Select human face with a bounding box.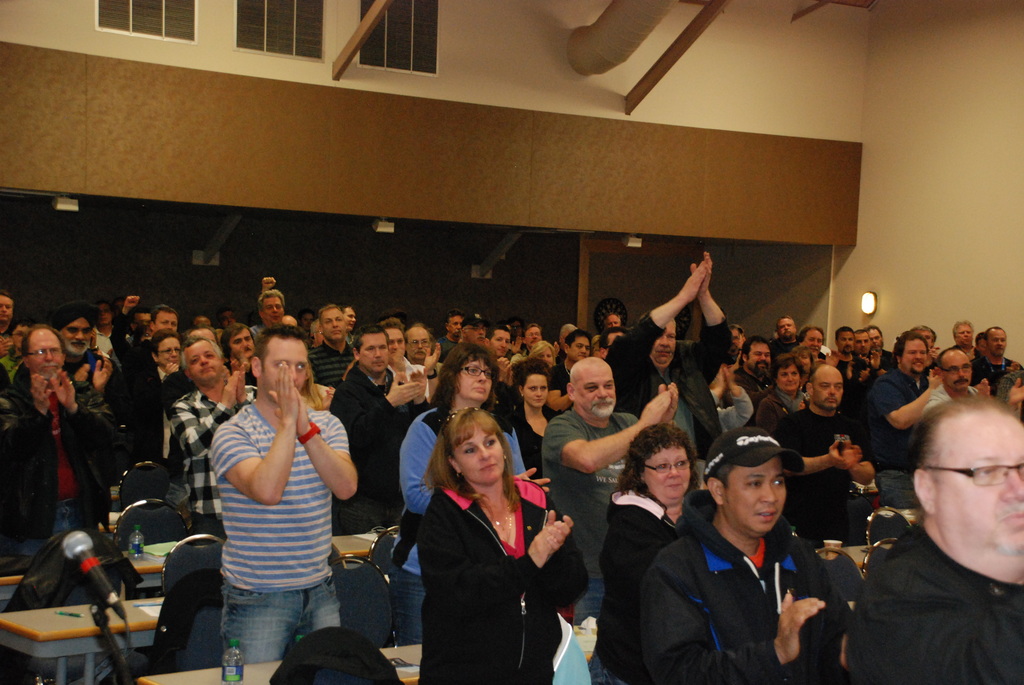
{"left": 873, "top": 324, "right": 881, "bottom": 348}.
